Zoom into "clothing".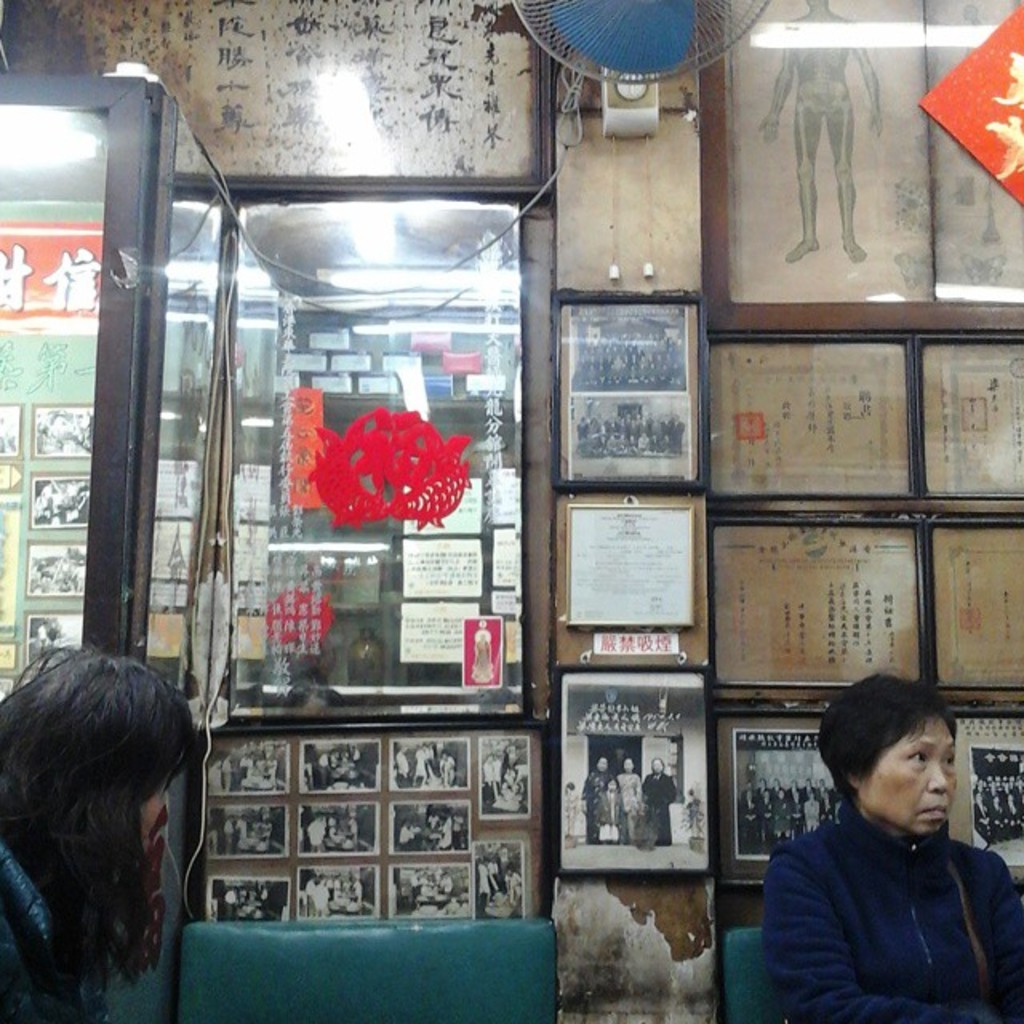
Zoom target: region(736, 763, 1018, 1008).
